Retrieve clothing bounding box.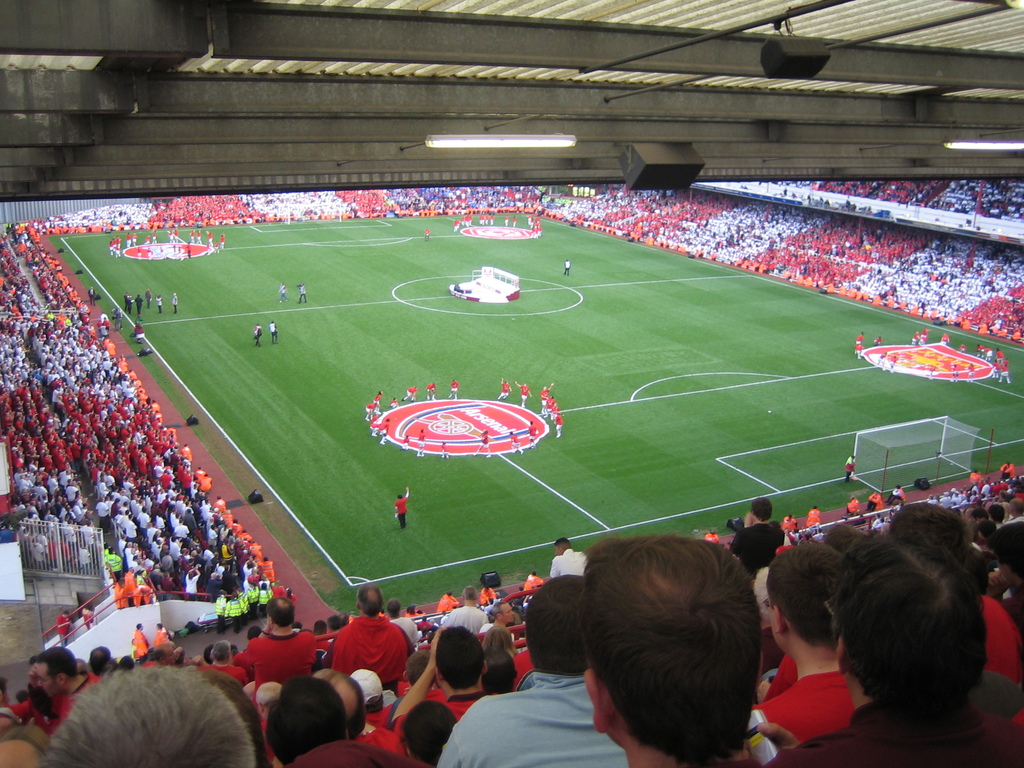
Bounding box: l=997, t=358, r=1014, b=380.
